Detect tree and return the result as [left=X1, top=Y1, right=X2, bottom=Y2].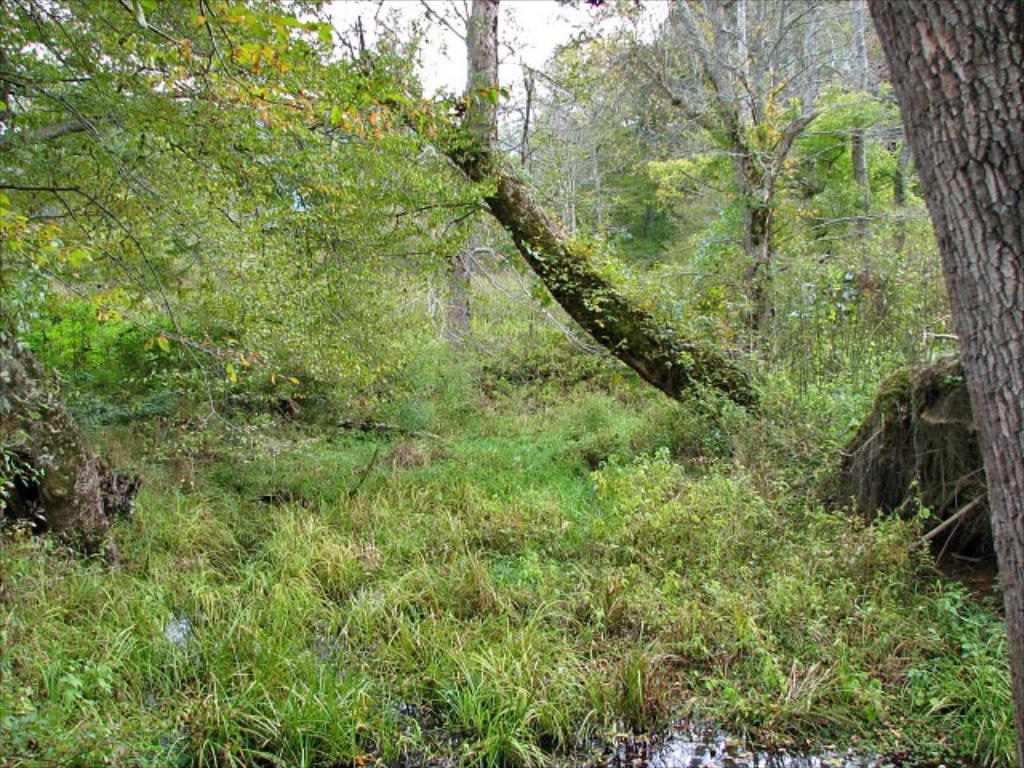
[left=565, top=0, right=946, bottom=386].
